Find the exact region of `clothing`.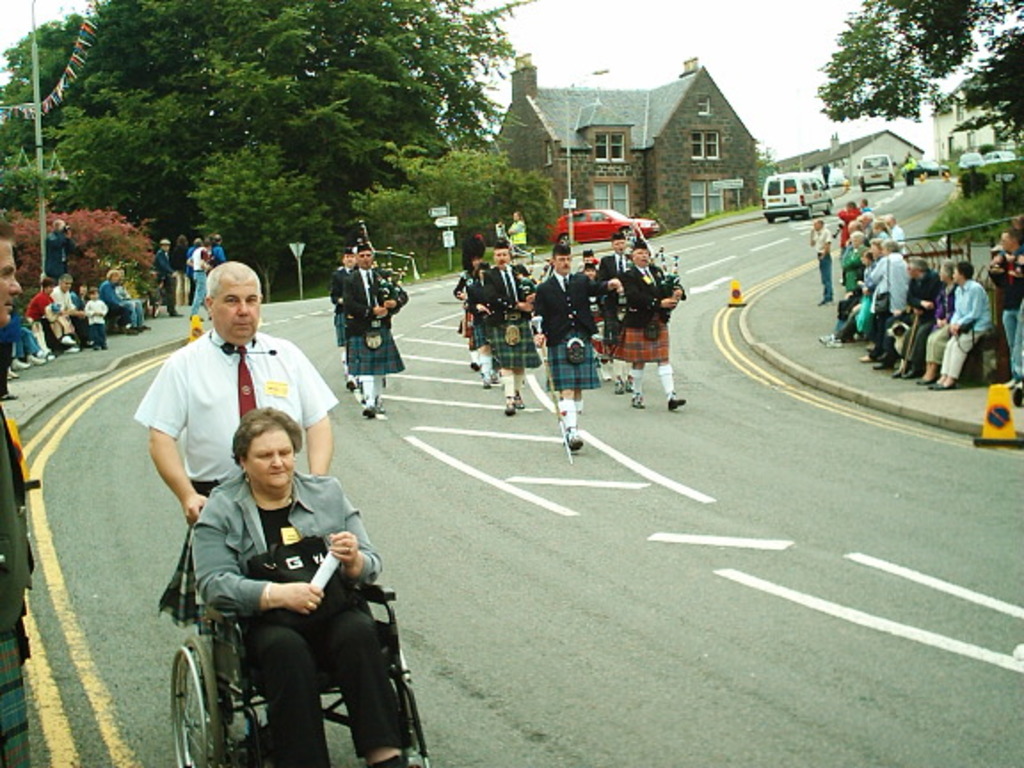
Exact region: box=[889, 224, 907, 256].
